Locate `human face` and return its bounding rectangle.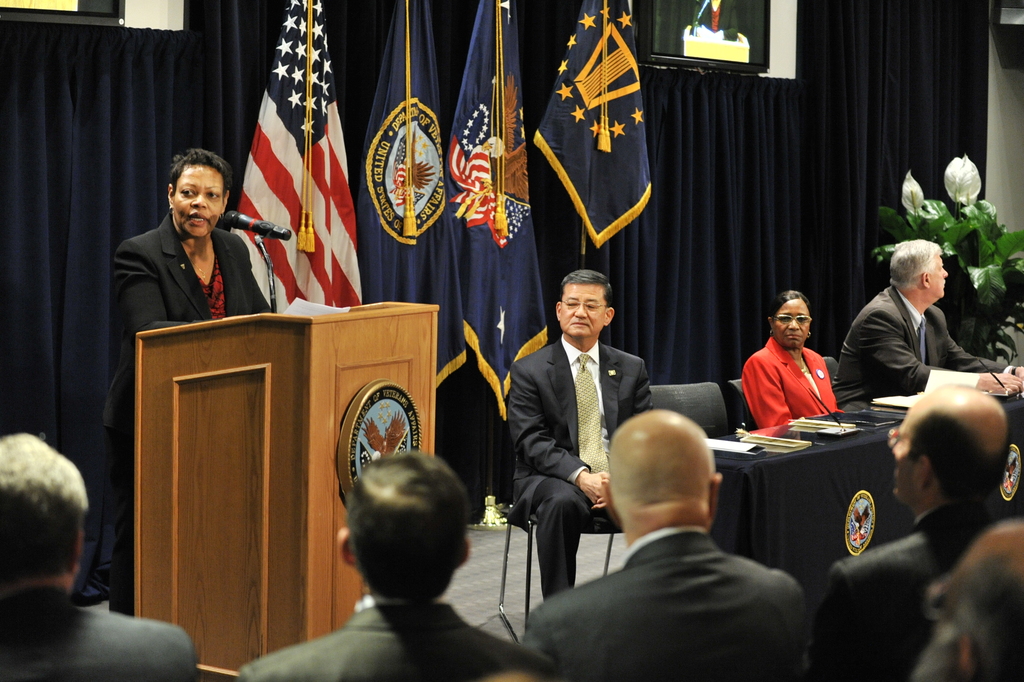
rect(773, 295, 809, 348).
